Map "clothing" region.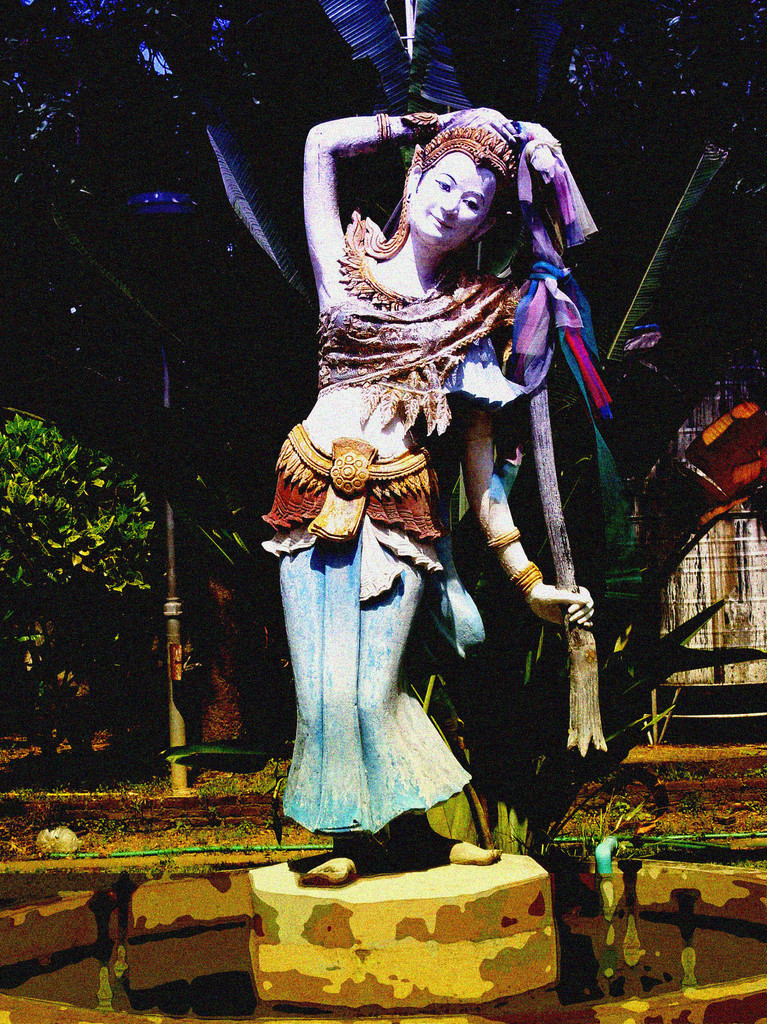
Mapped to [left=261, top=419, right=497, bottom=842].
